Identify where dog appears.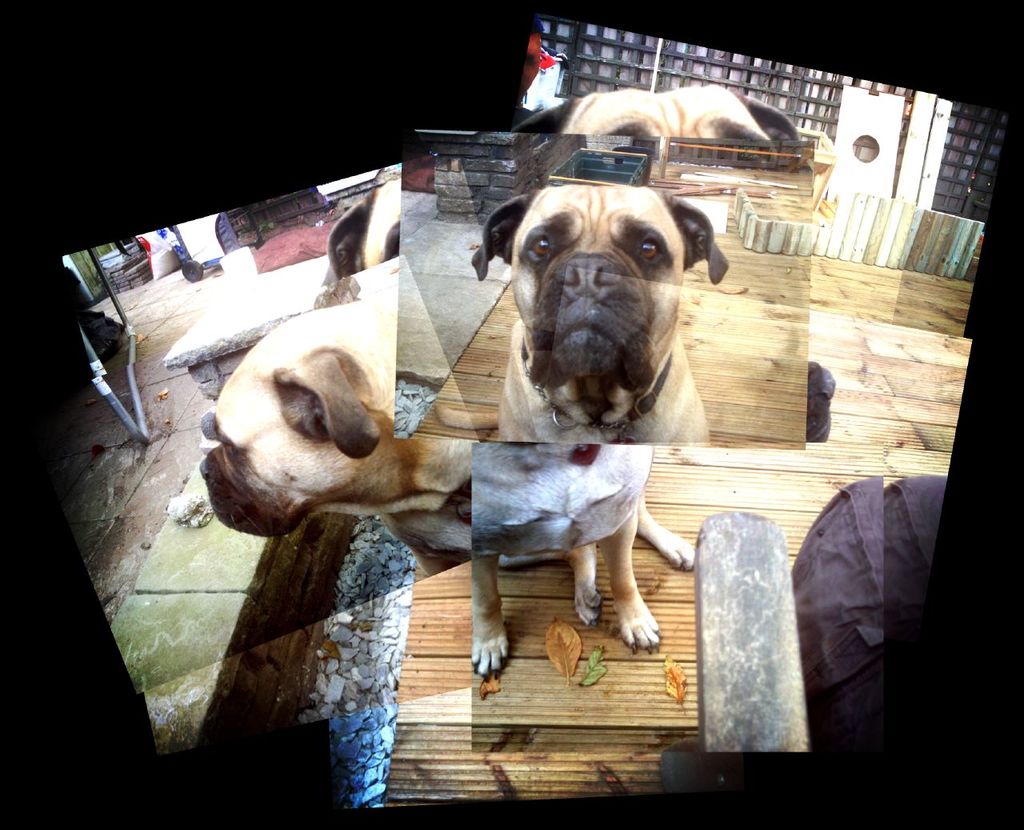
Appears at box=[198, 285, 477, 577].
